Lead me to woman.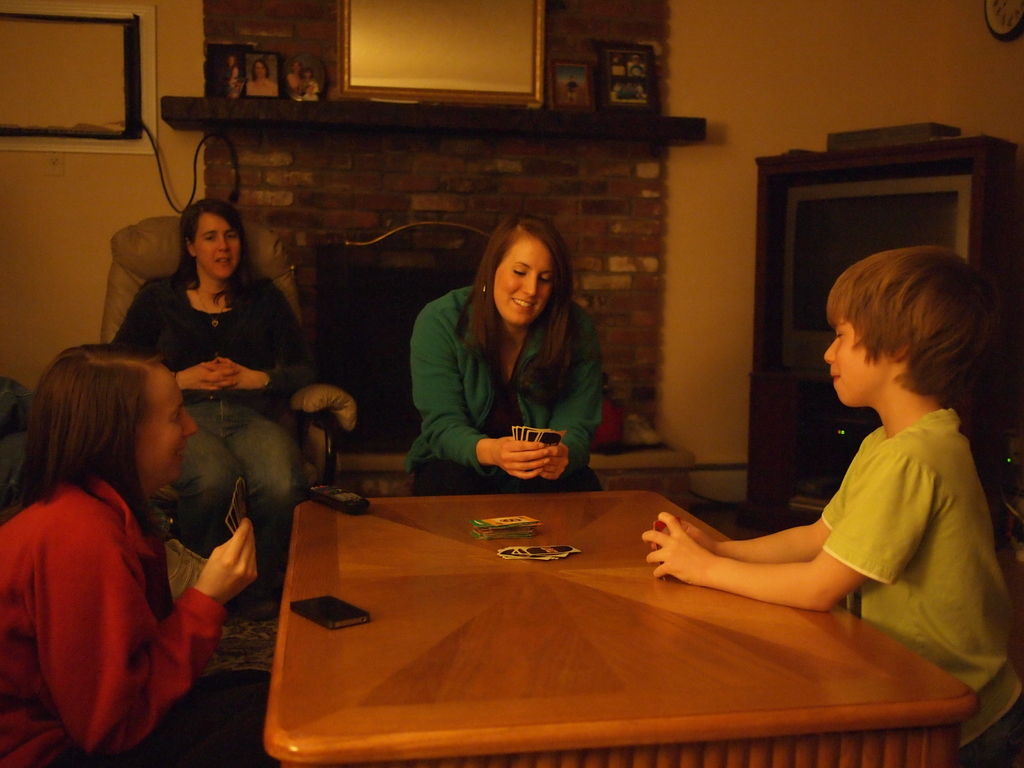
Lead to locate(402, 216, 598, 497).
